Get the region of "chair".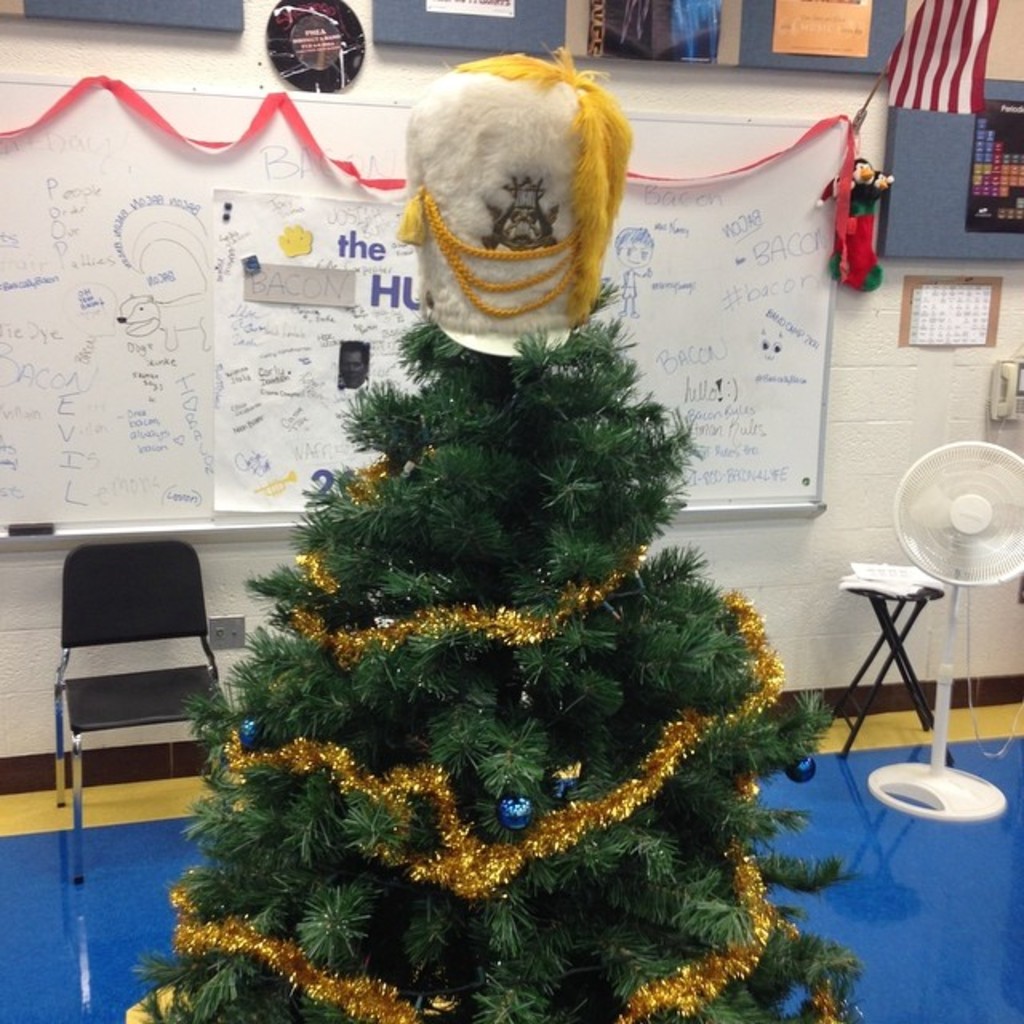
(22, 531, 213, 875).
